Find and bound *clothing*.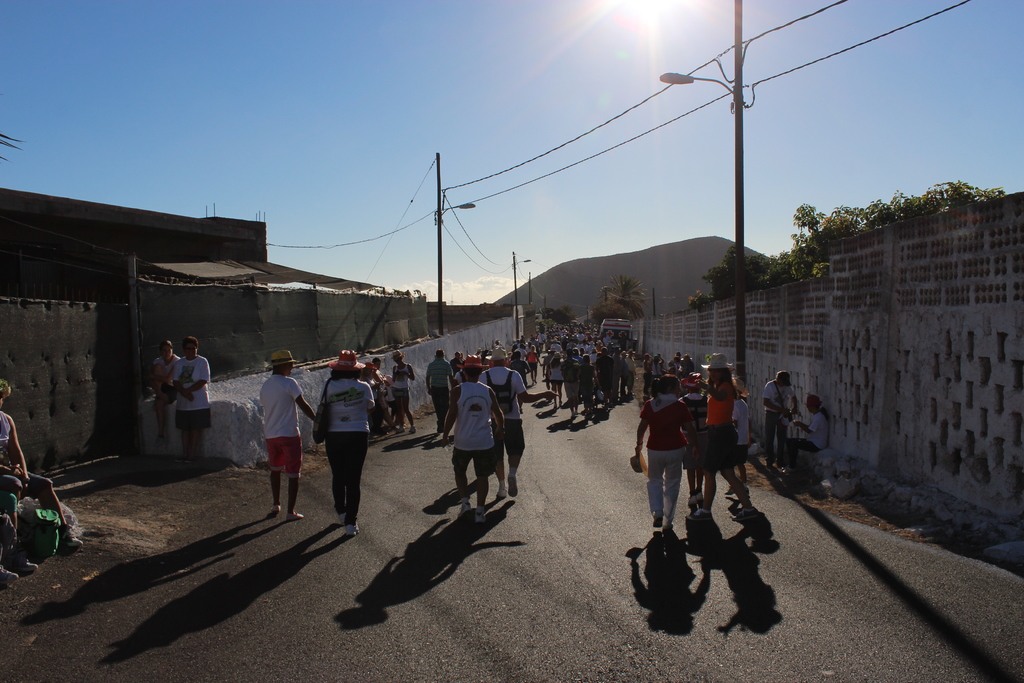
Bound: 566,343,575,348.
